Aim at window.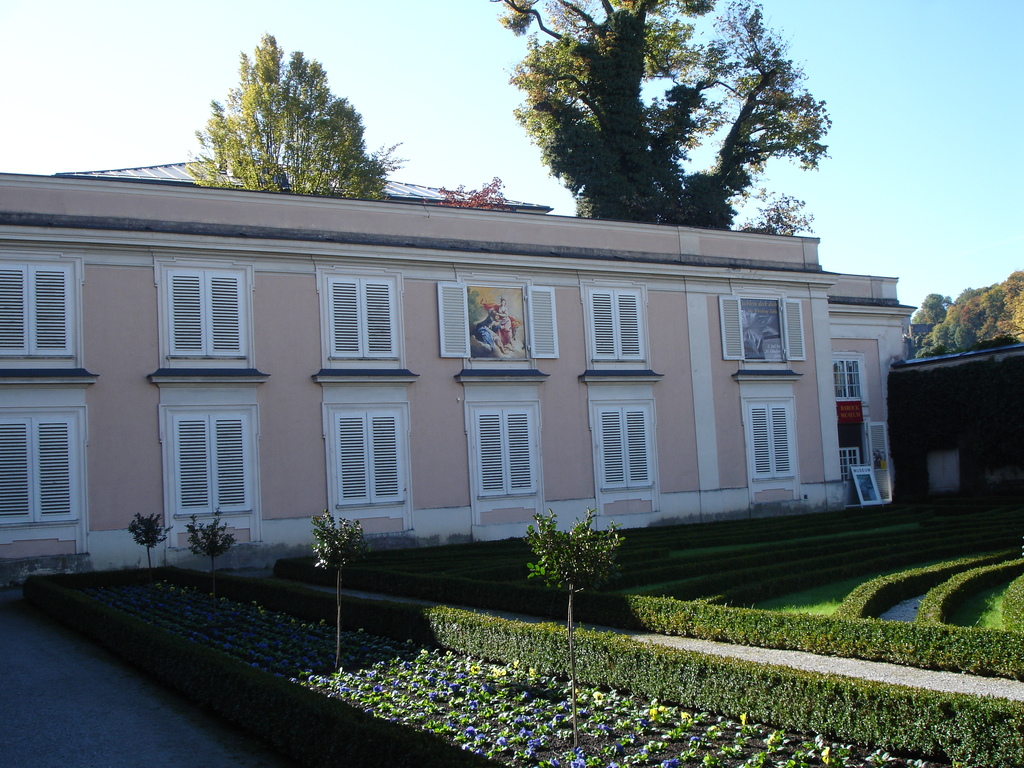
Aimed at region(826, 344, 863, 404).
